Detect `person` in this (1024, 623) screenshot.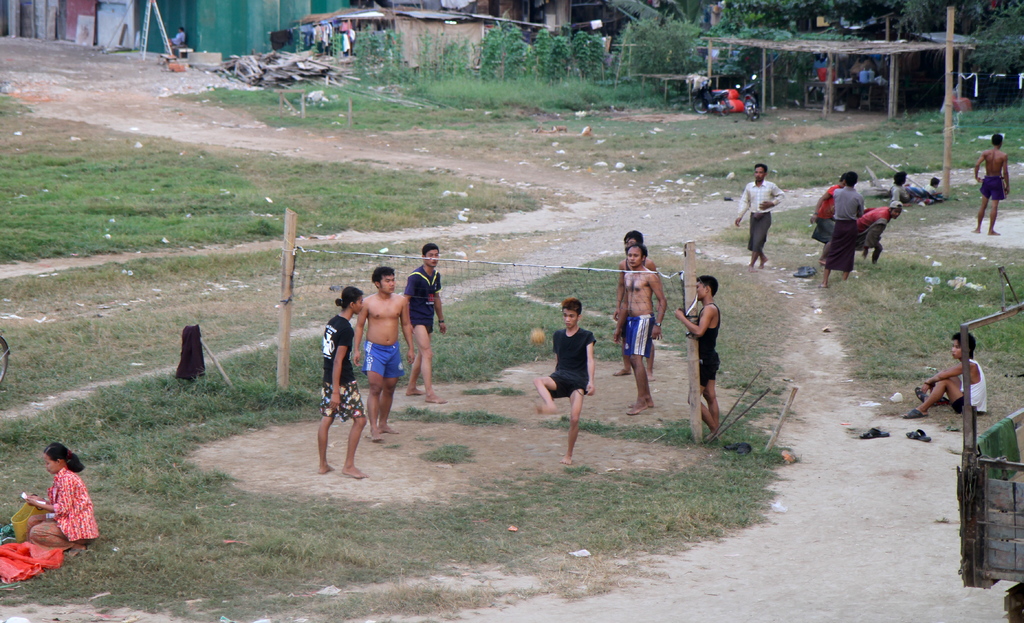
Detection: <bbox>404, 239, 447, 407</bbox>.
